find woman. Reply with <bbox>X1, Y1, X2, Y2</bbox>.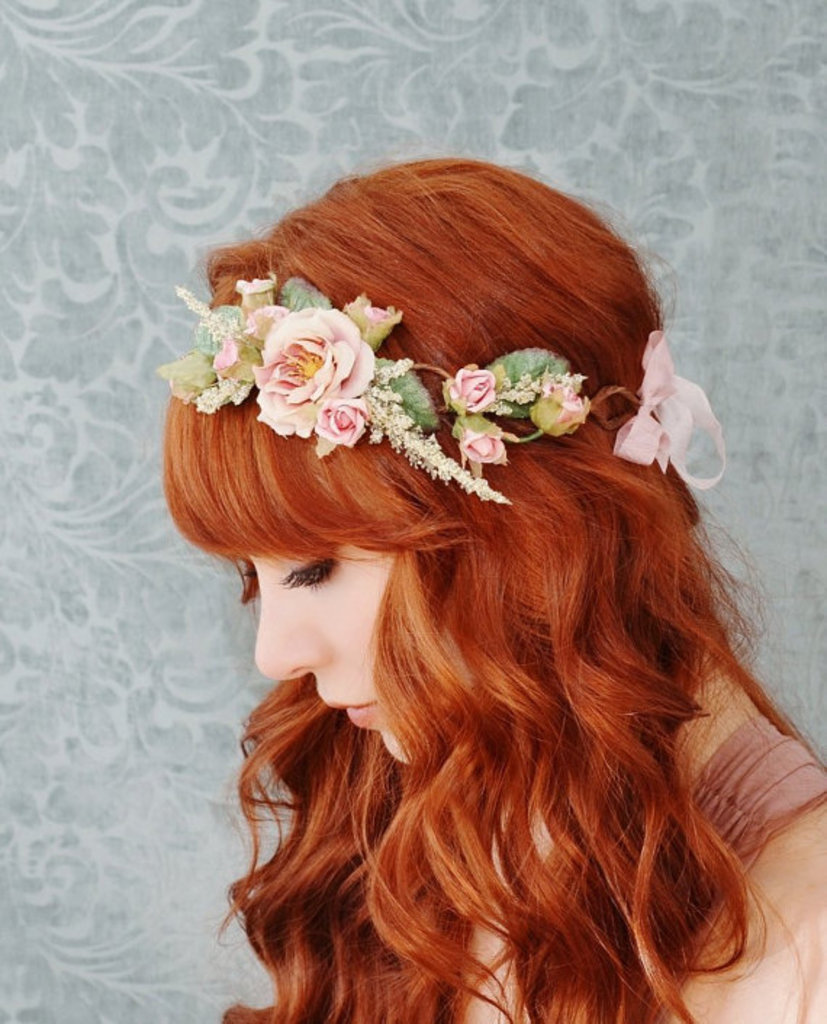
<bbox>161, 155, 826, 1023</bbox>.
